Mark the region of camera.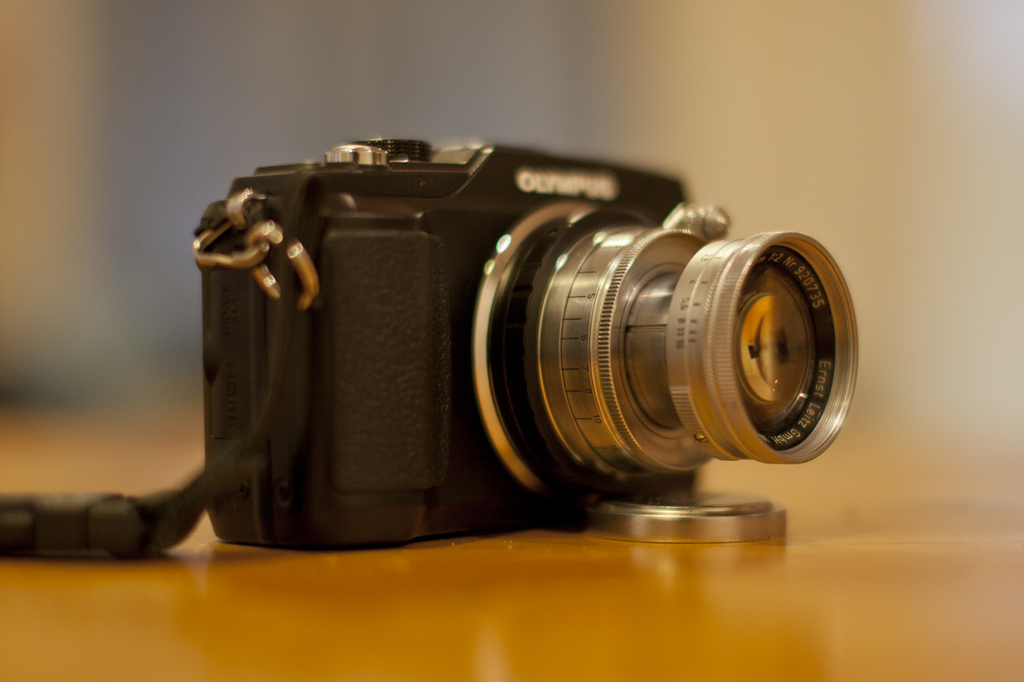
Region: x1=205 y1=130 x2=867 y2=537.
